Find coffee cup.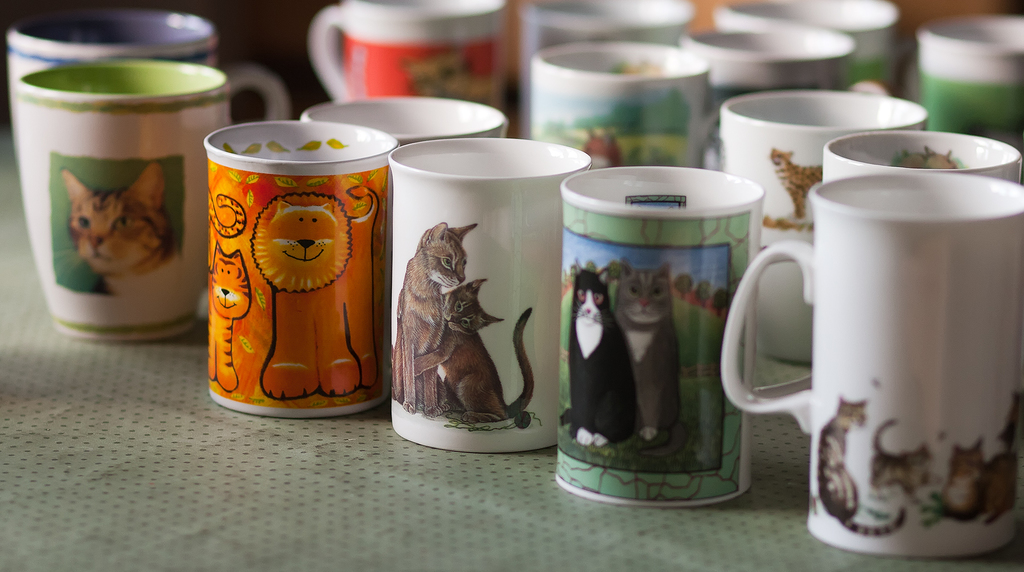
pyautogui.locateOnScreen(387, 134, 589, 455).
